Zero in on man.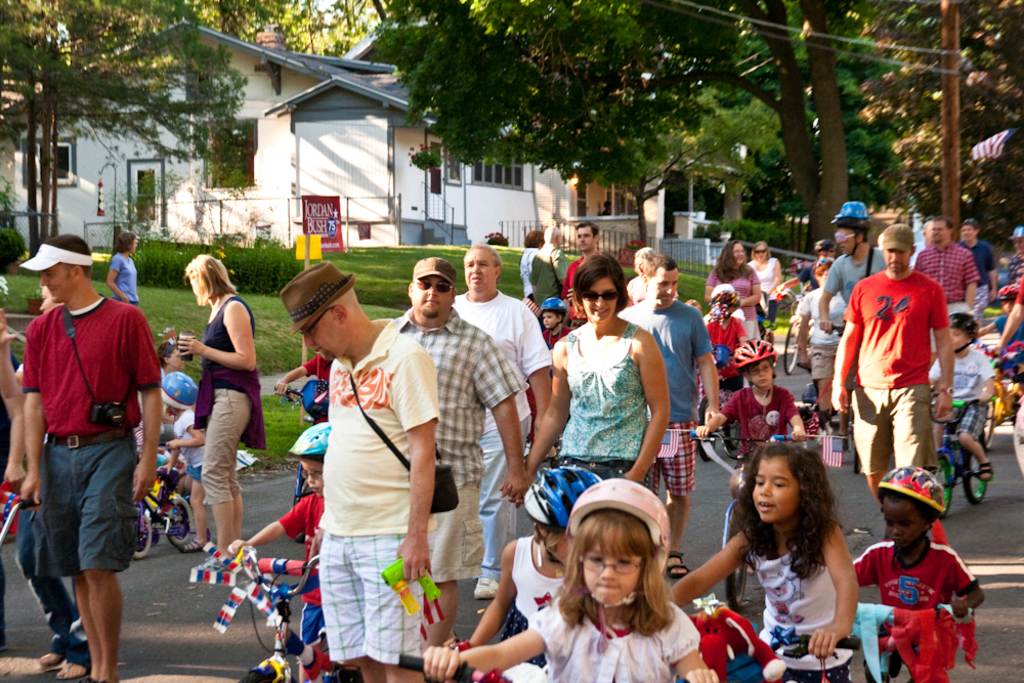
Zeroed in: <bbox>697, 333, 798, 464</bbox>.
